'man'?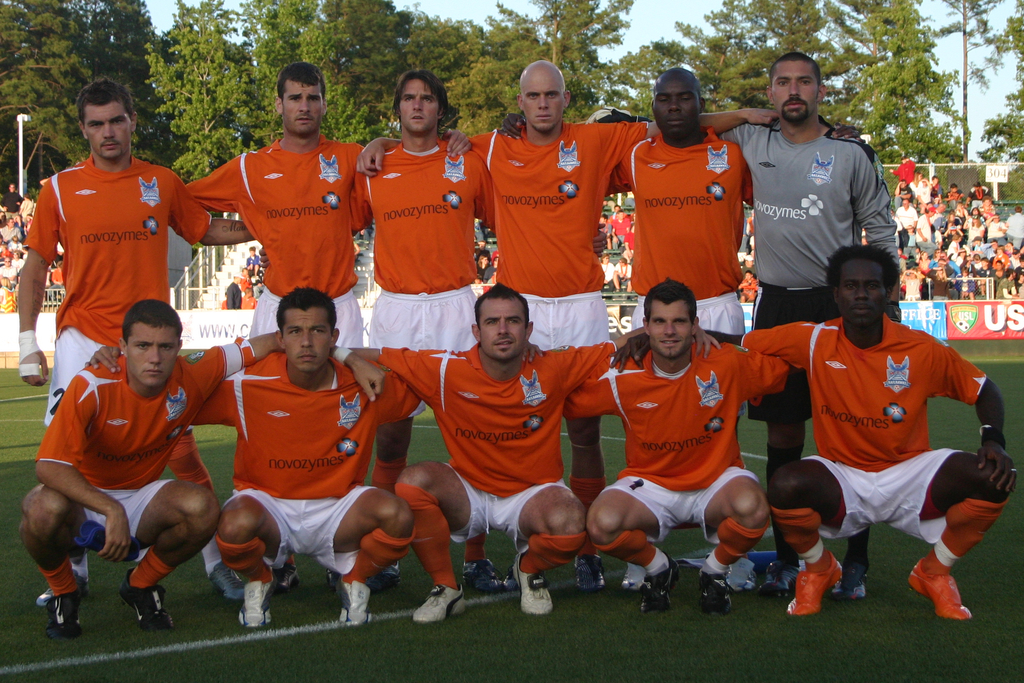
l=582, t=52, r=906, b=591
